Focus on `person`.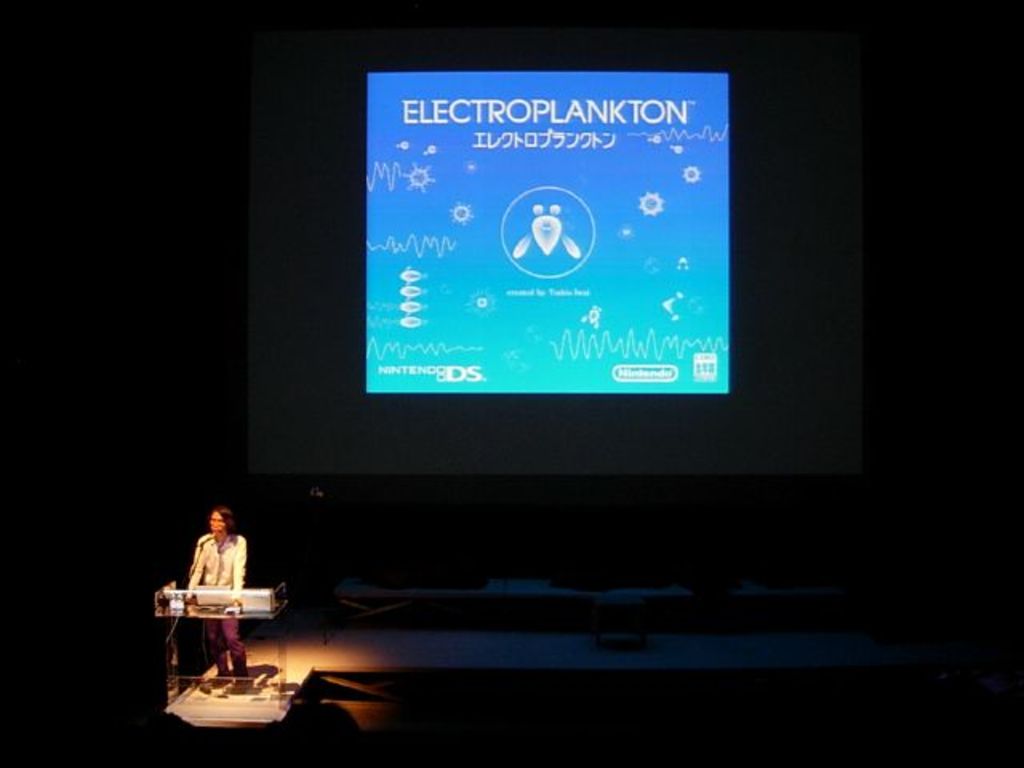
Focused at <box>187,506,250,693</box>.
